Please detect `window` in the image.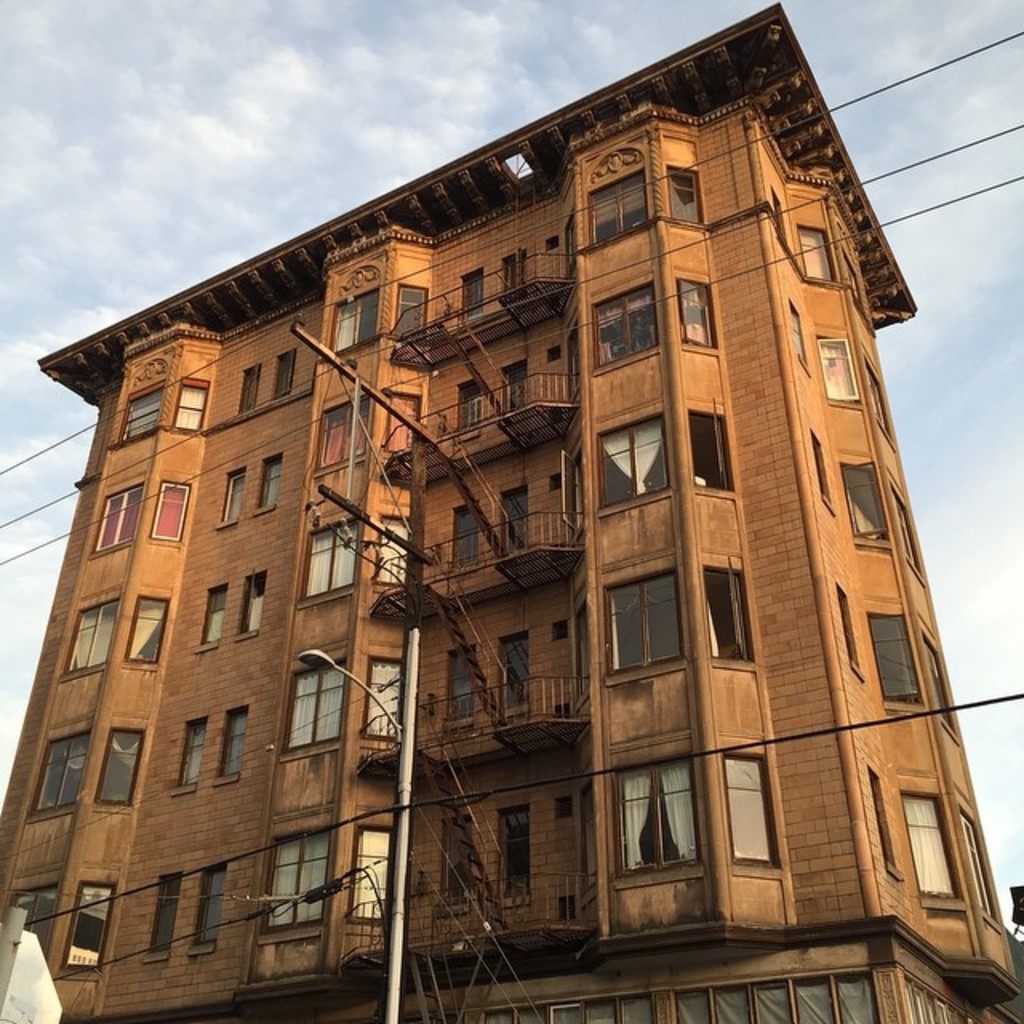
pyautogui.locateOnScreen(848, 461, 886, 546).
